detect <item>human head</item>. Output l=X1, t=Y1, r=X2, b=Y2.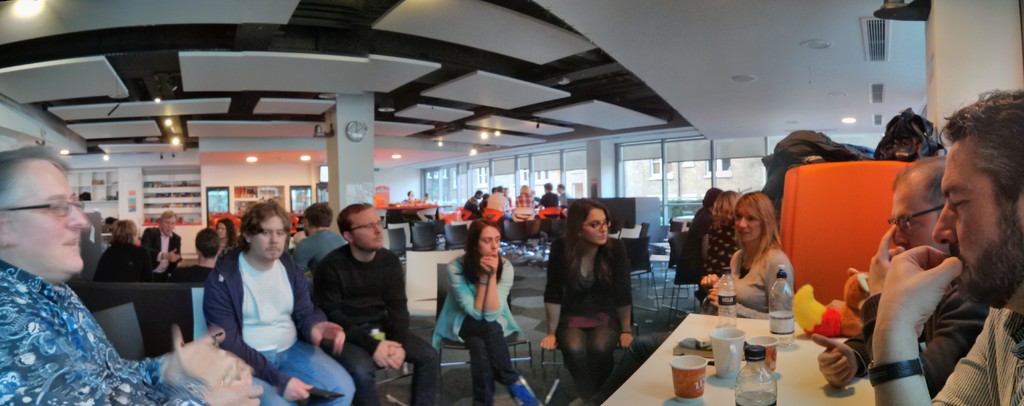
l=192, t=226, r=218, b=256.
